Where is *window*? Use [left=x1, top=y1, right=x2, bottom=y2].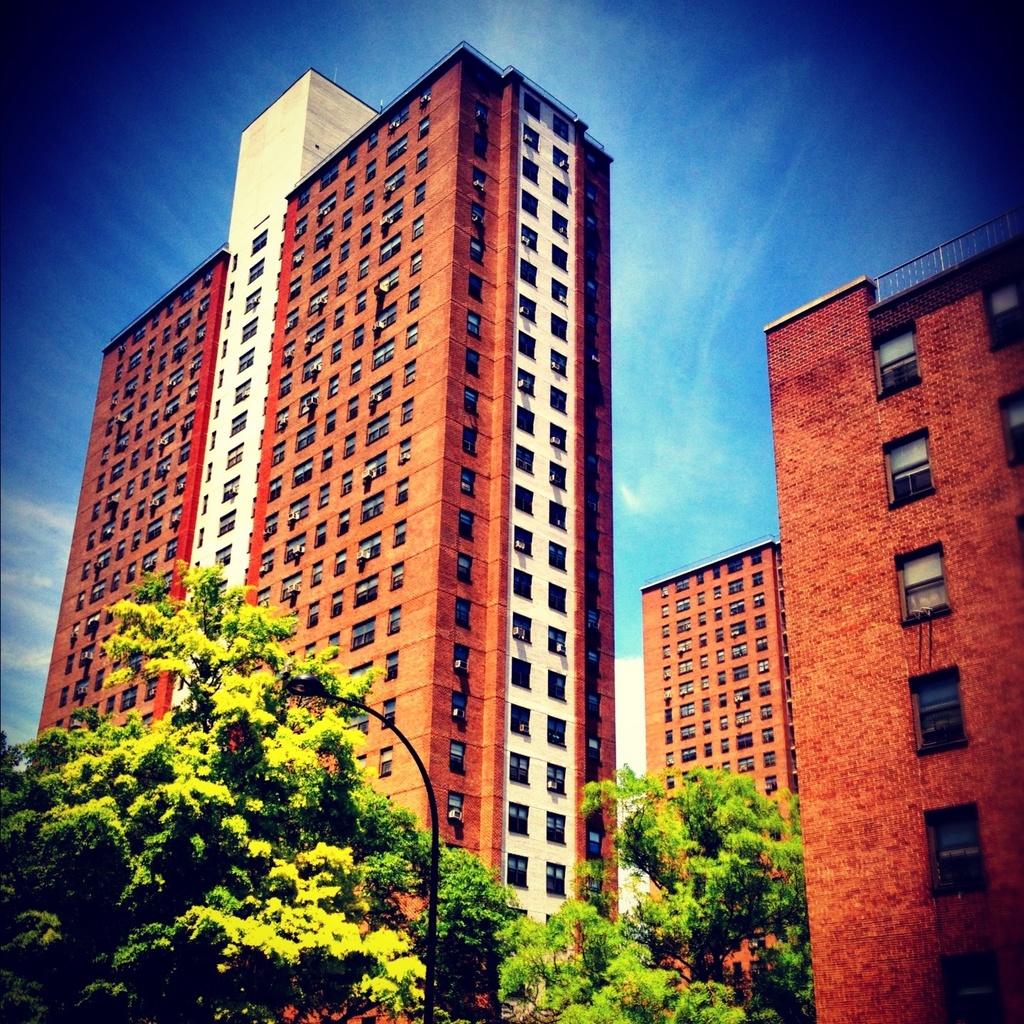
[left=157, top=352, right=169, bottom=375].
